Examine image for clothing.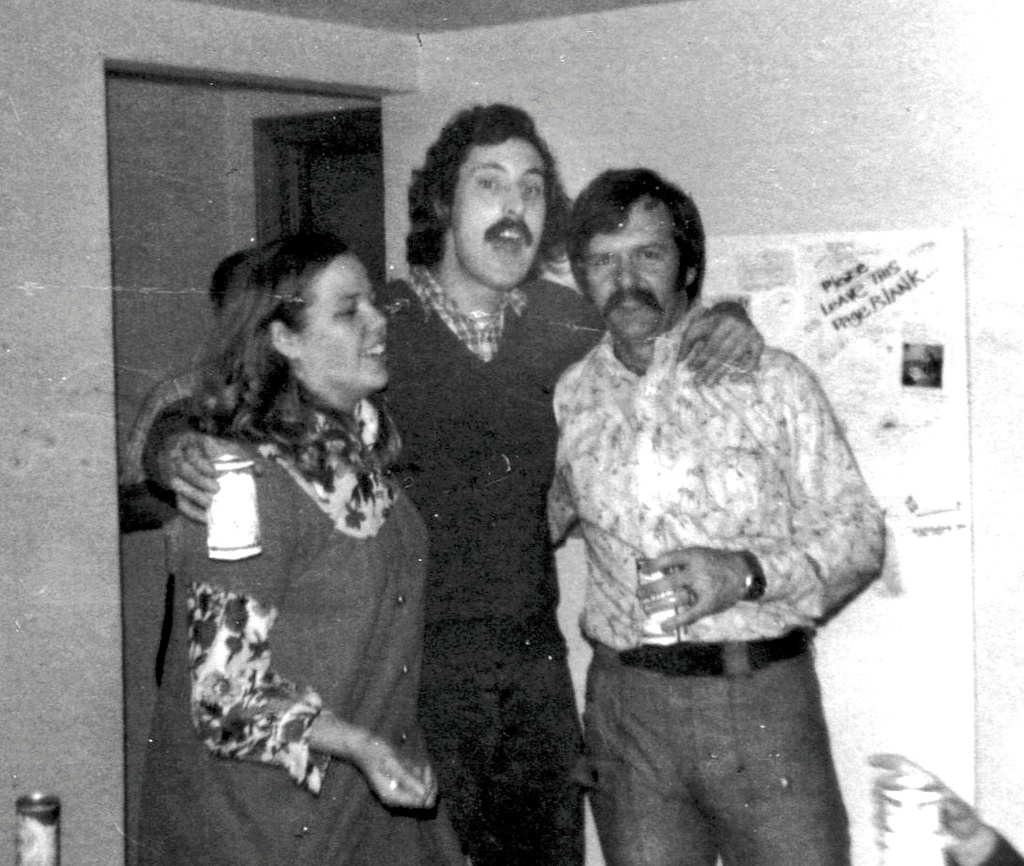
Examination result: box(117, 365, 223, 683).
